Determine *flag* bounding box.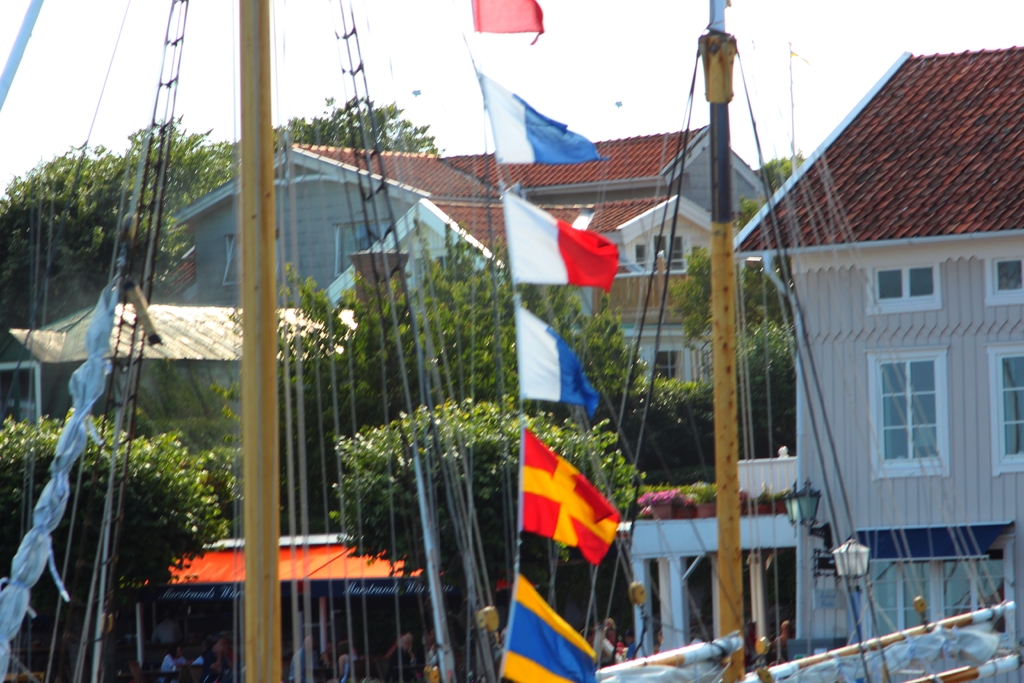
Determined: {"x1": 499, "y1": 563, "x2": 598, "y2": 682}.
